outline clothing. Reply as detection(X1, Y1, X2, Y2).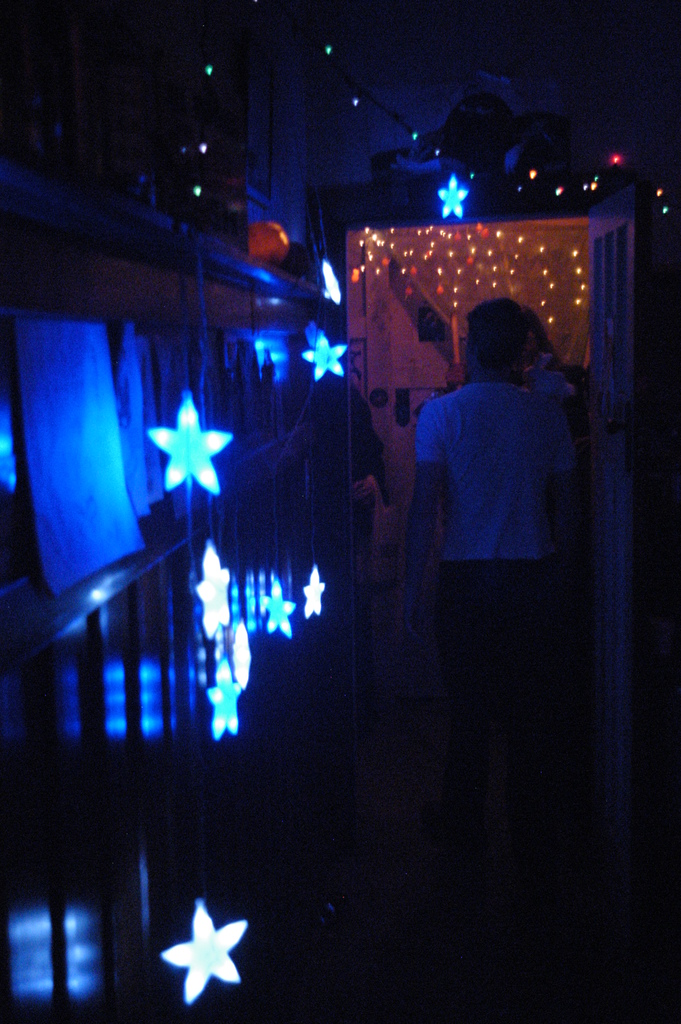
detection(406, 364, 579, 604).
